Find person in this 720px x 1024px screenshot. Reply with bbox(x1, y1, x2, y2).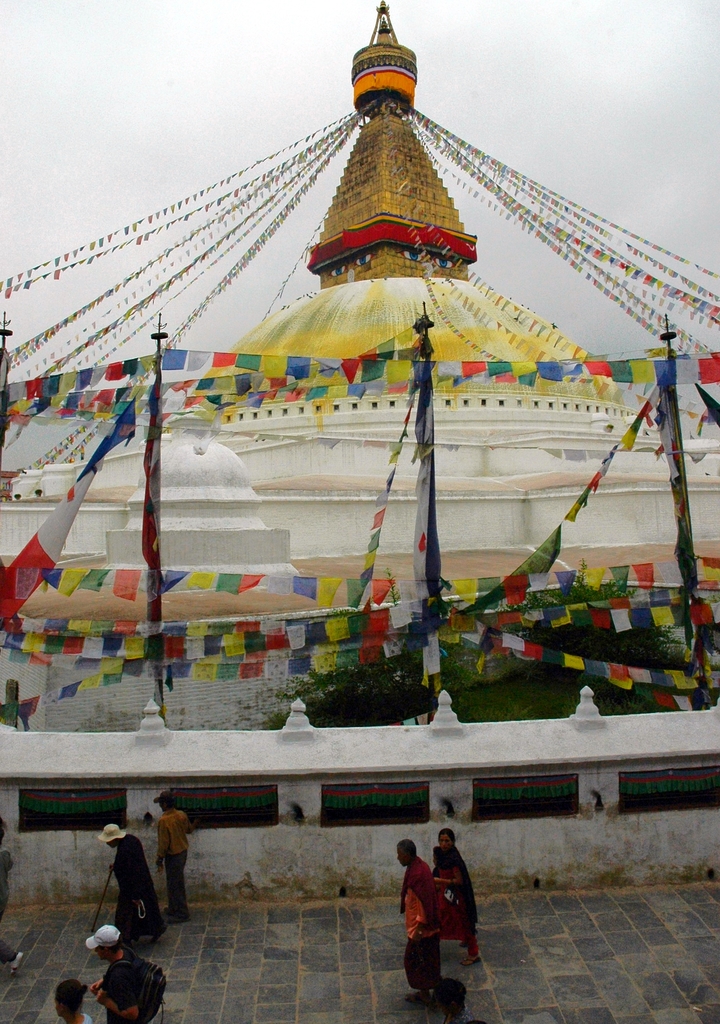
bbox(158, 797, 193, 923).
